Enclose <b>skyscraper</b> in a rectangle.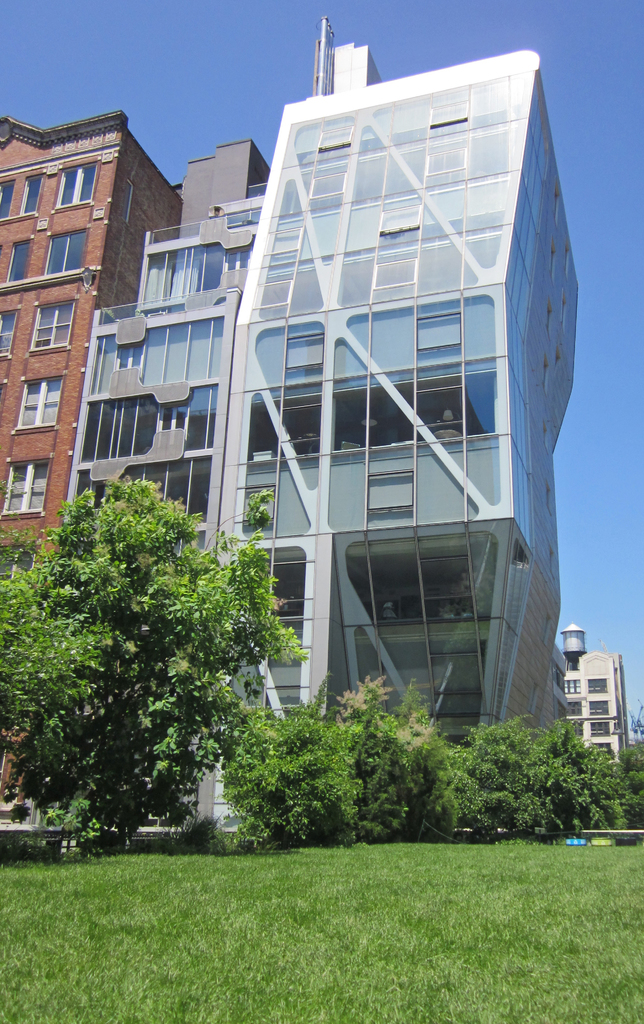
BBox(0, 108, 191, 853).
